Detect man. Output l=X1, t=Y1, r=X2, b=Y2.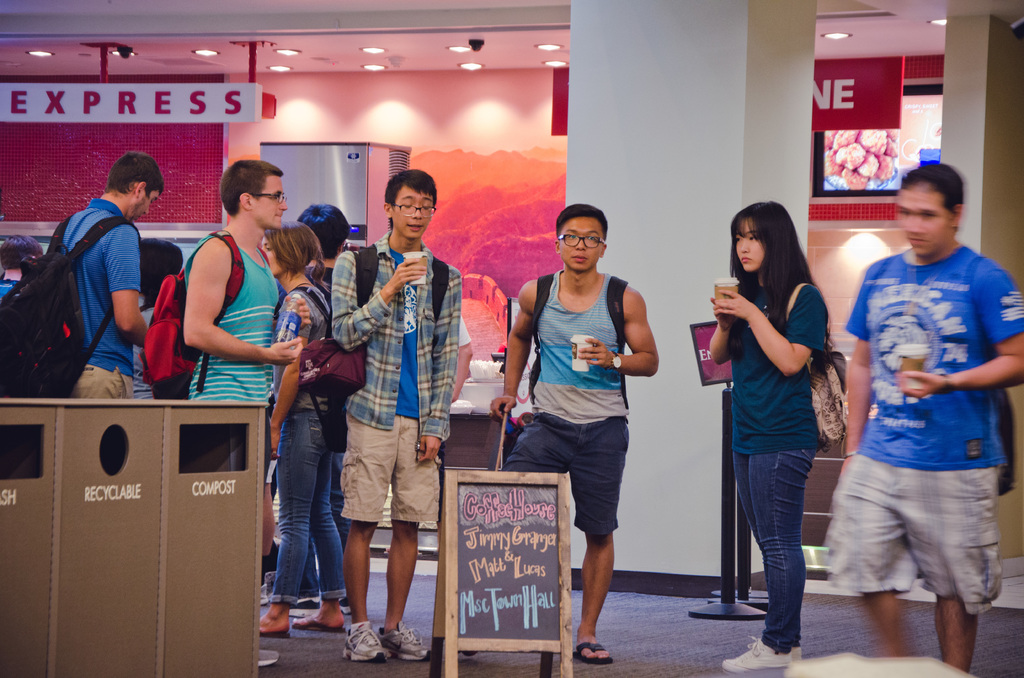
l=294, t=197, r=358, b=421.
